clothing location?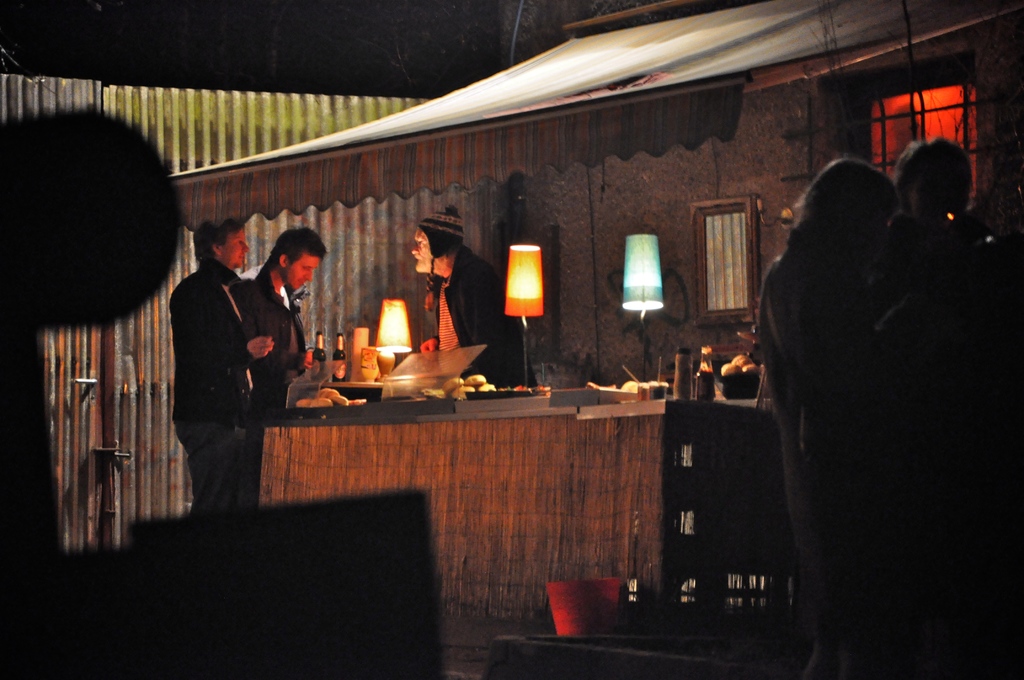
<bbox>756, 229, 898, 642</bbox>
